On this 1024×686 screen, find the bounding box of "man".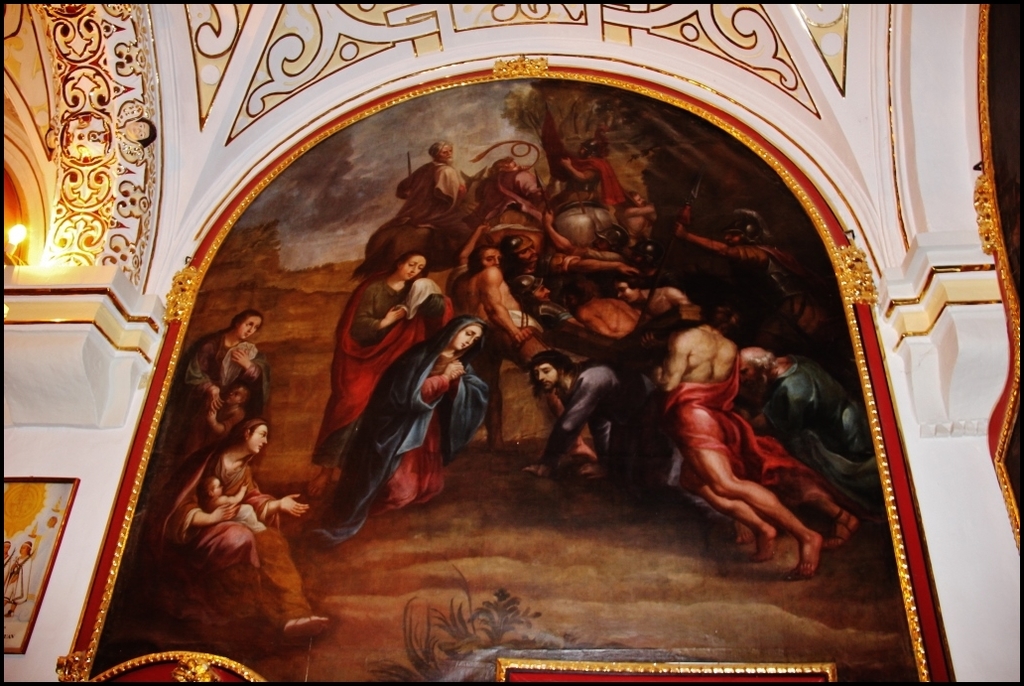
Bounding box: crop(528, 350, 654, 507).
